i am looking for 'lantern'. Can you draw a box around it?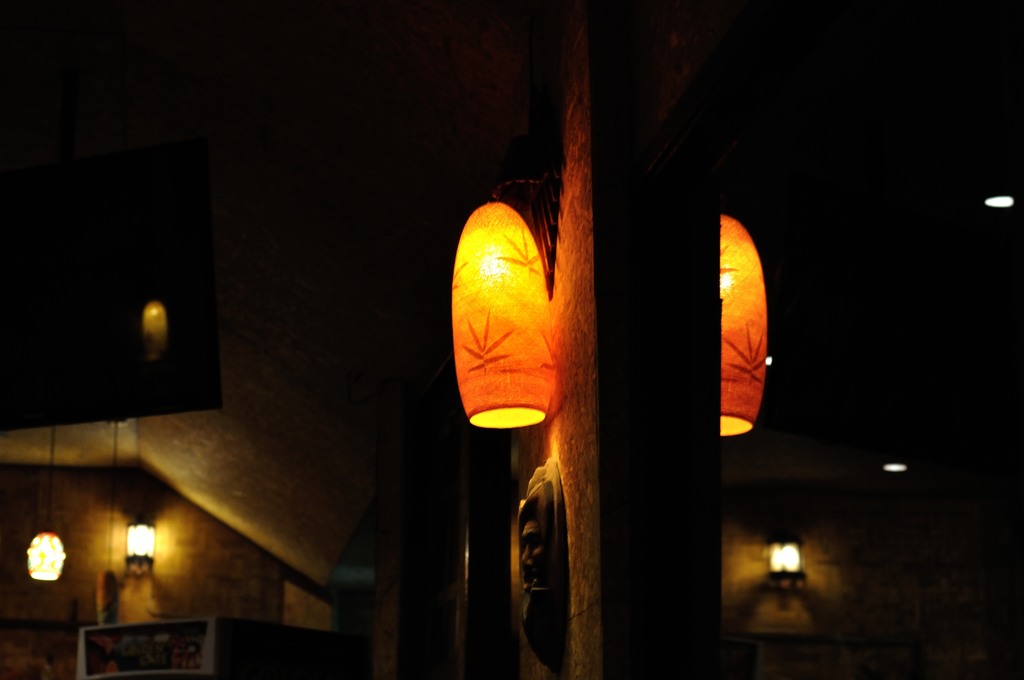
Sure, the bounding box is [left=454, top=202, right=557, bottom=425].
